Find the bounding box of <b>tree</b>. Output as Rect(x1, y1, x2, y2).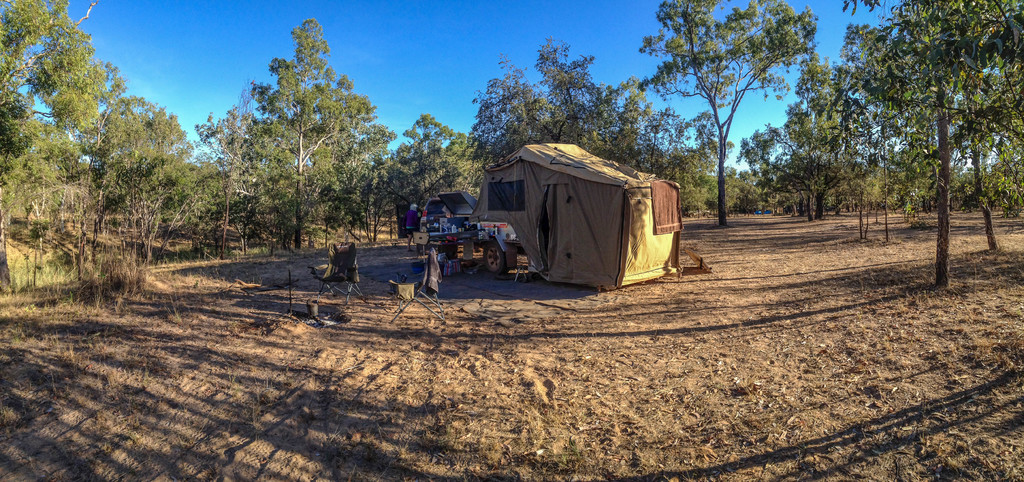
Rect(375, 32, 697, 235).
